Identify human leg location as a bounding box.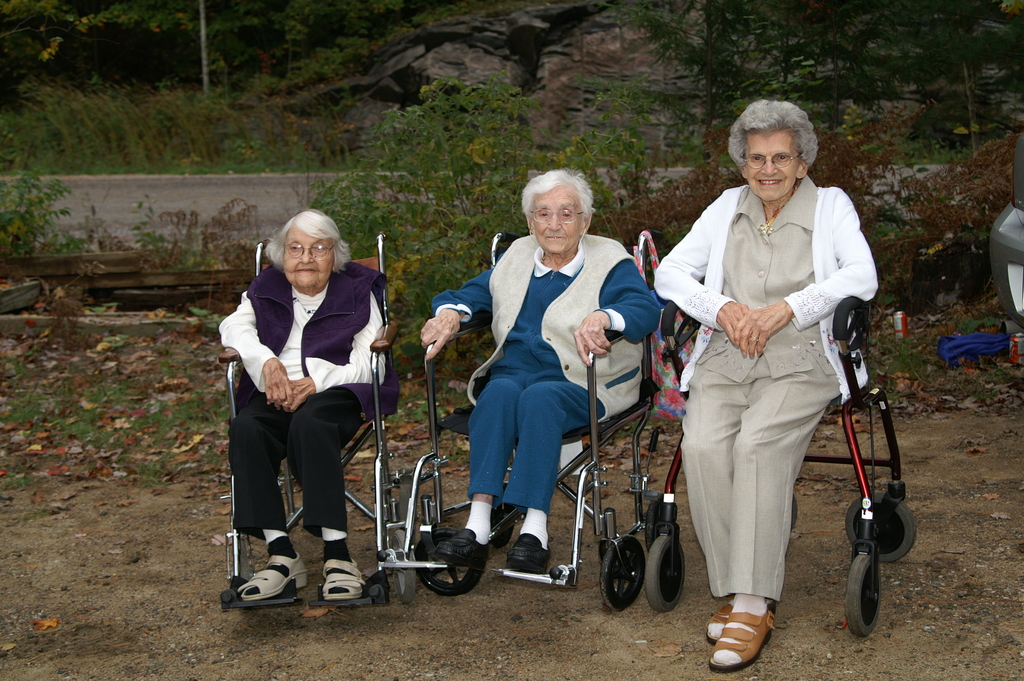
bbox(422, 367, 525, 566).
